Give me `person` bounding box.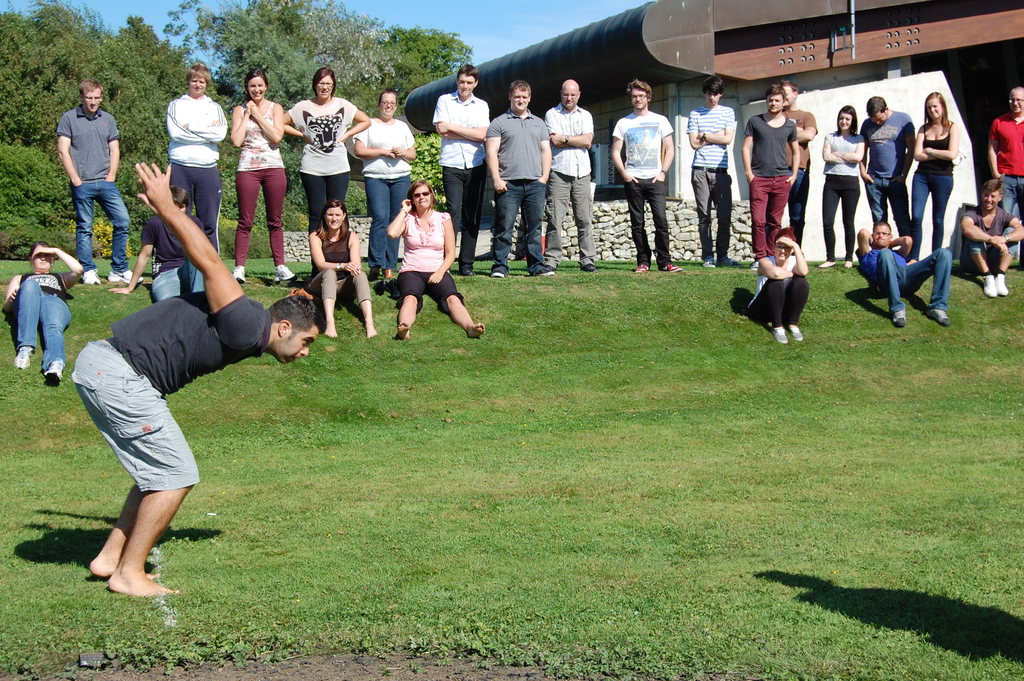
rect(110, 180, 222, 311).
